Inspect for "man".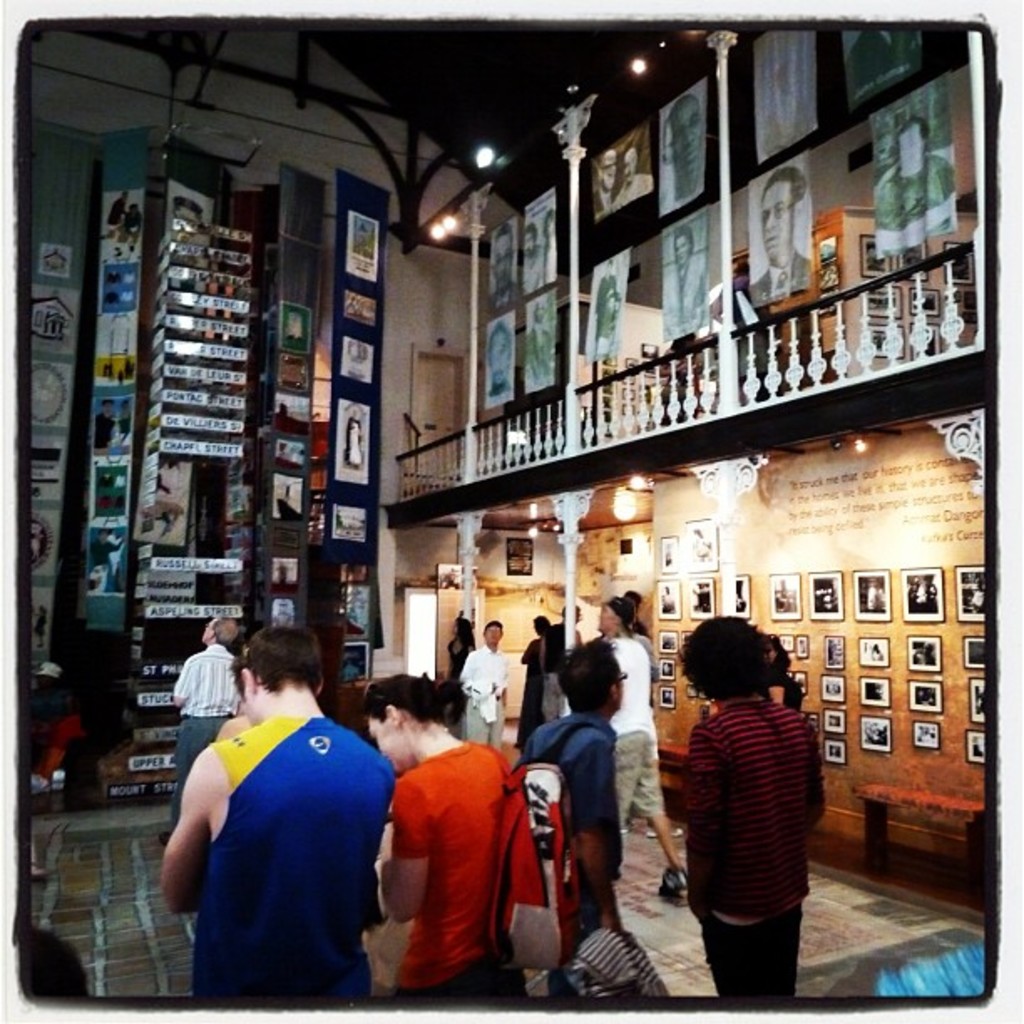
Inspection: [left=592, top=597, right=689, bottom=914].
